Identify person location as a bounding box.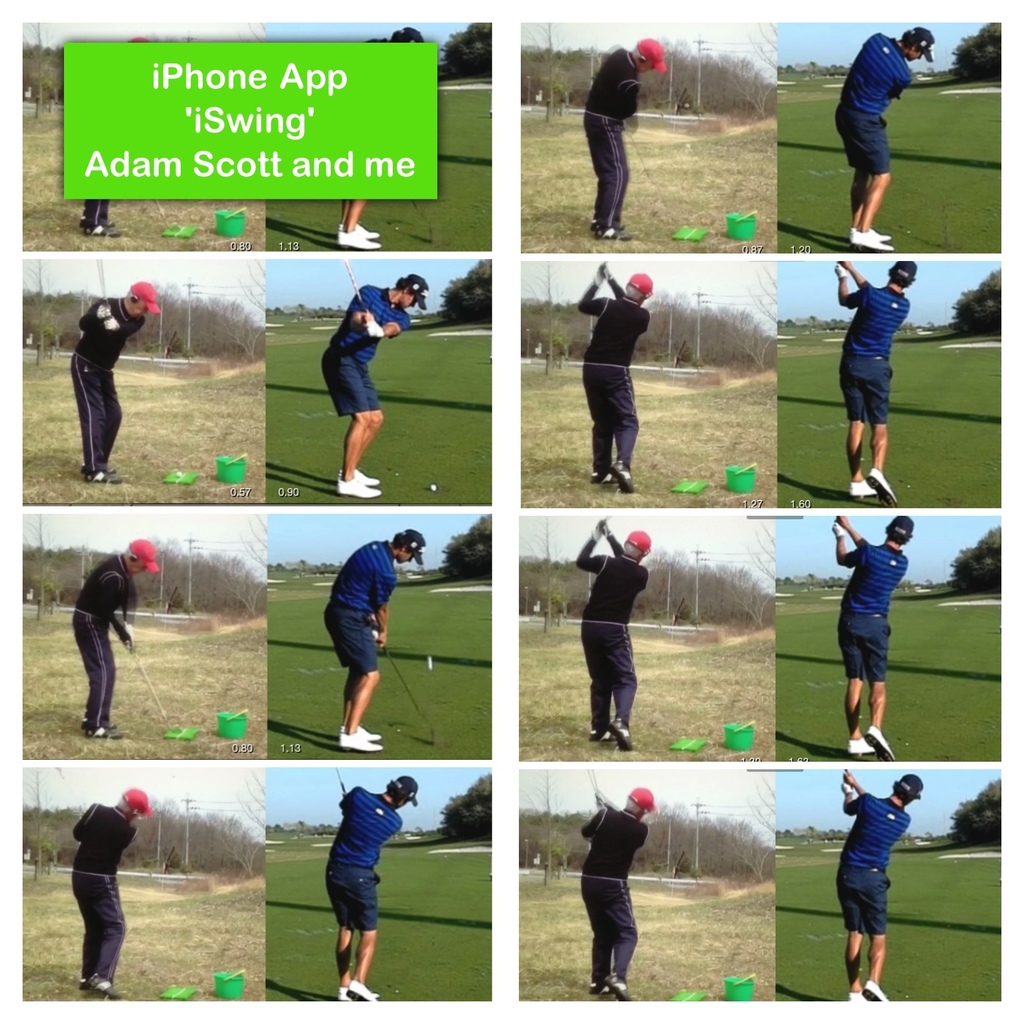
<bbox>835, 18, 941, 256</bbox>.
